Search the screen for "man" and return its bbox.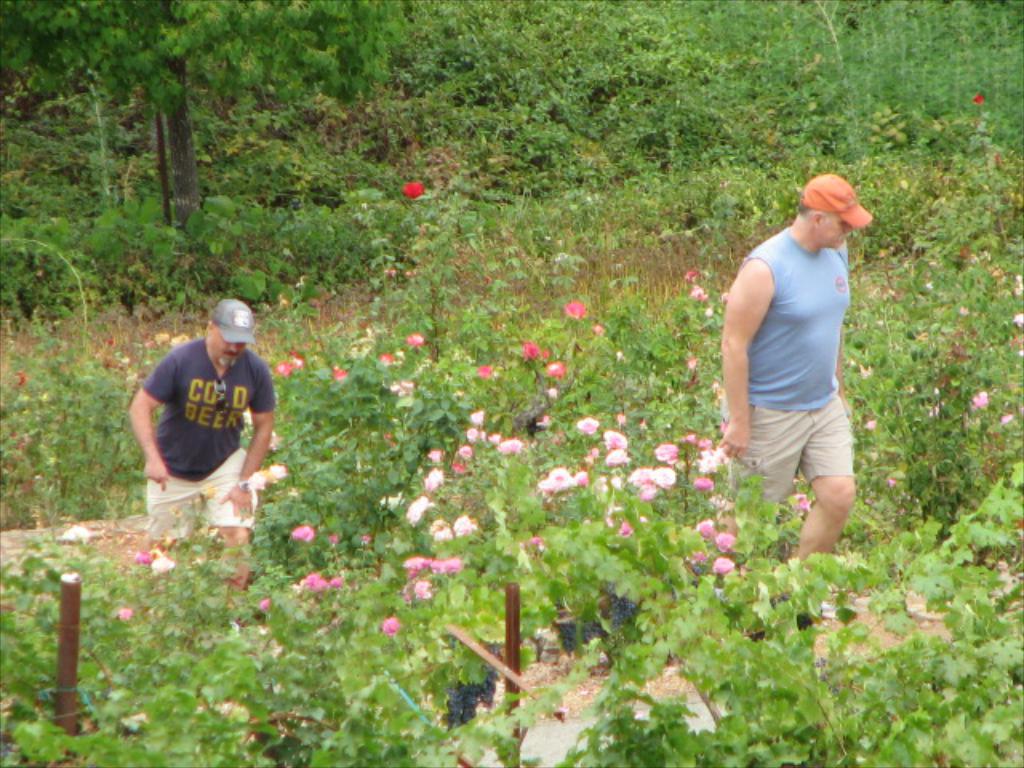
Found: (left=723, top=139, right=886, bottom=579).
